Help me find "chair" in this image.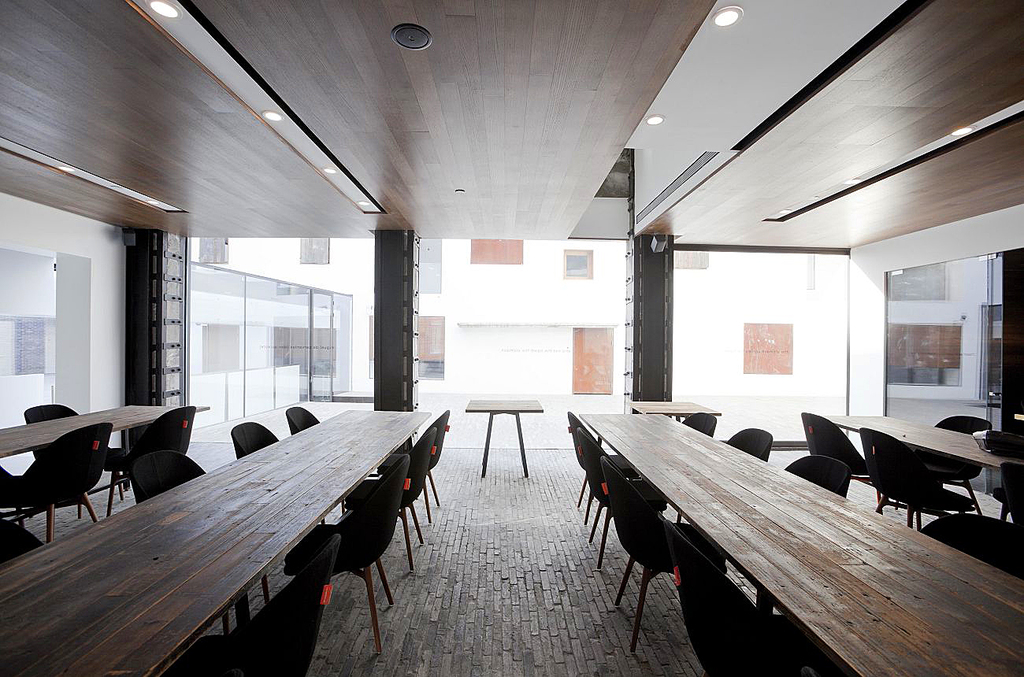
Found it: (573,432,657,569).
